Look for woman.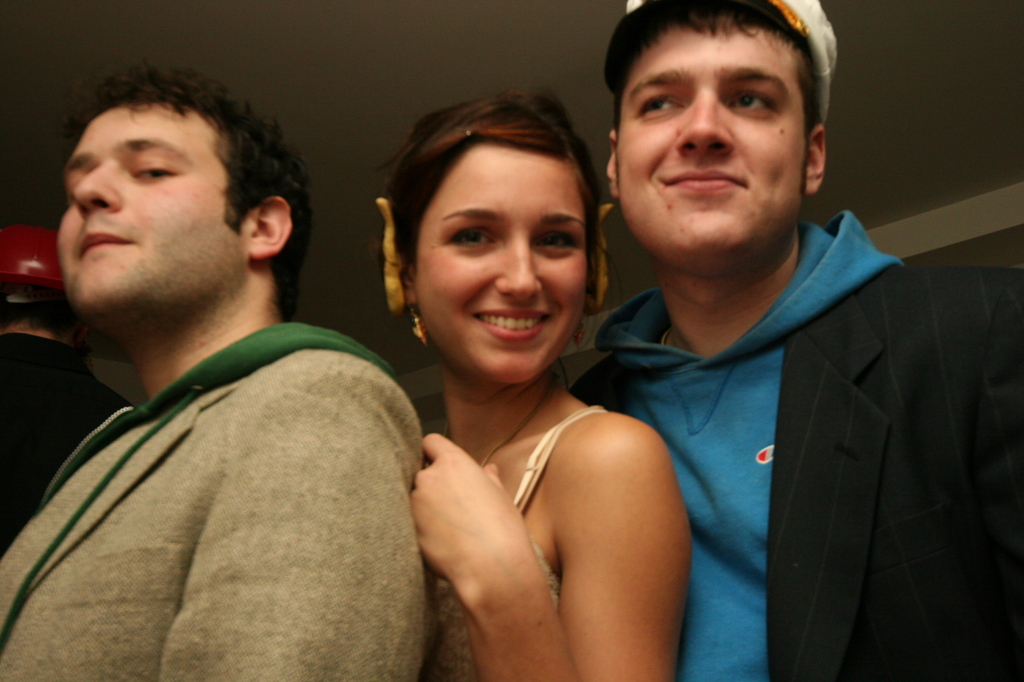
Found: region(354, 134, 711, 681).
